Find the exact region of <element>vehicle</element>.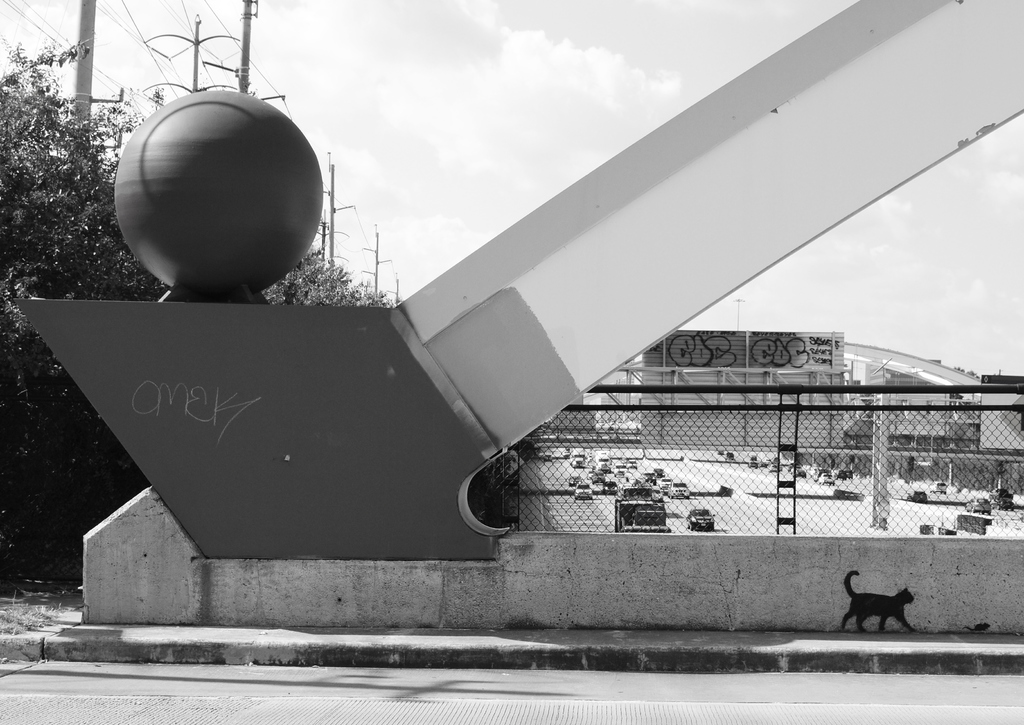
Exact region: region(965, 496, 991, 513).
